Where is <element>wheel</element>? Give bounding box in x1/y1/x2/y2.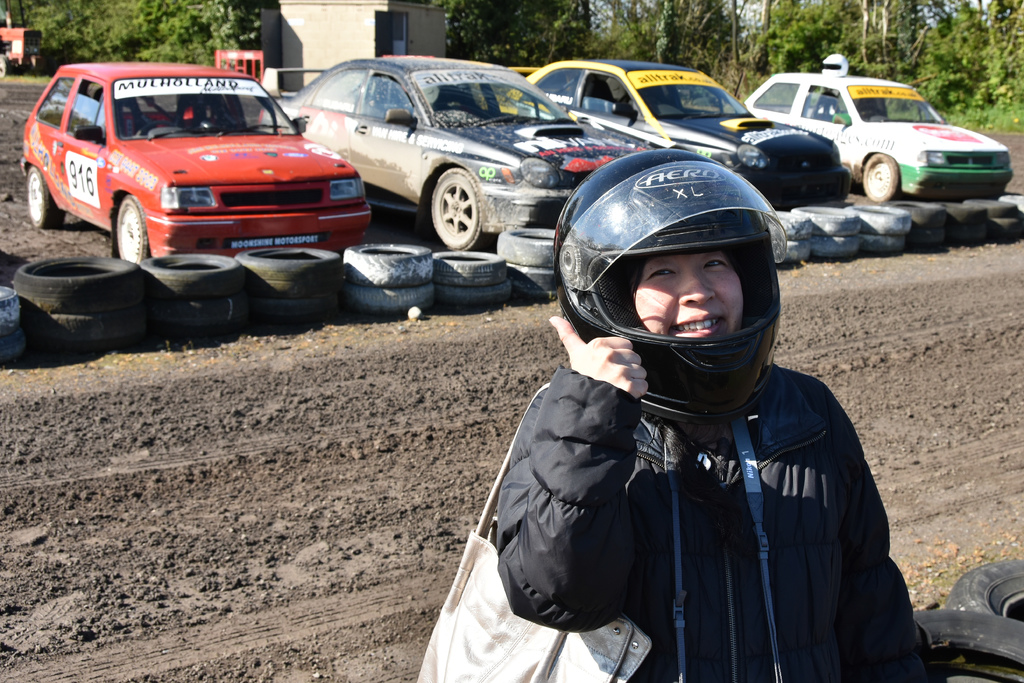
26/162/65/227.
